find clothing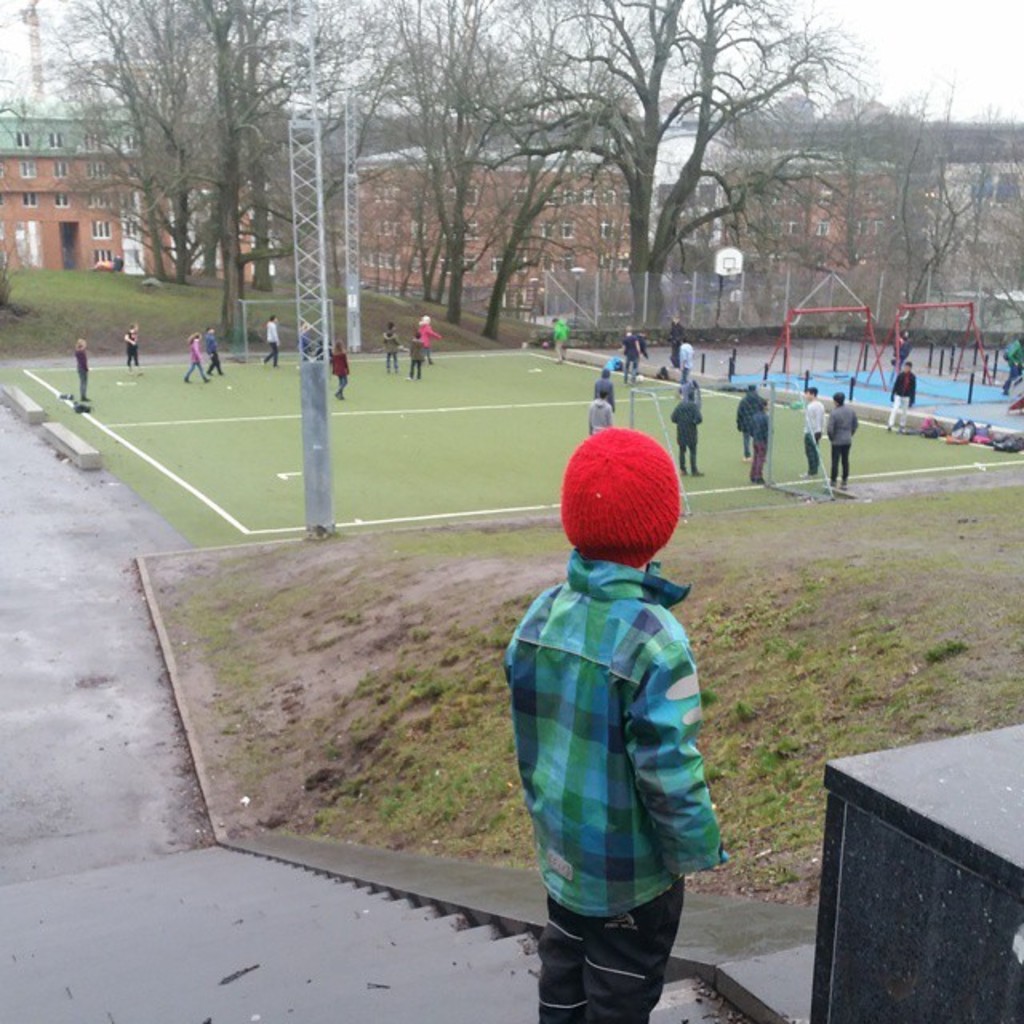
(left=595, top=376, right=613, bottom=403)
